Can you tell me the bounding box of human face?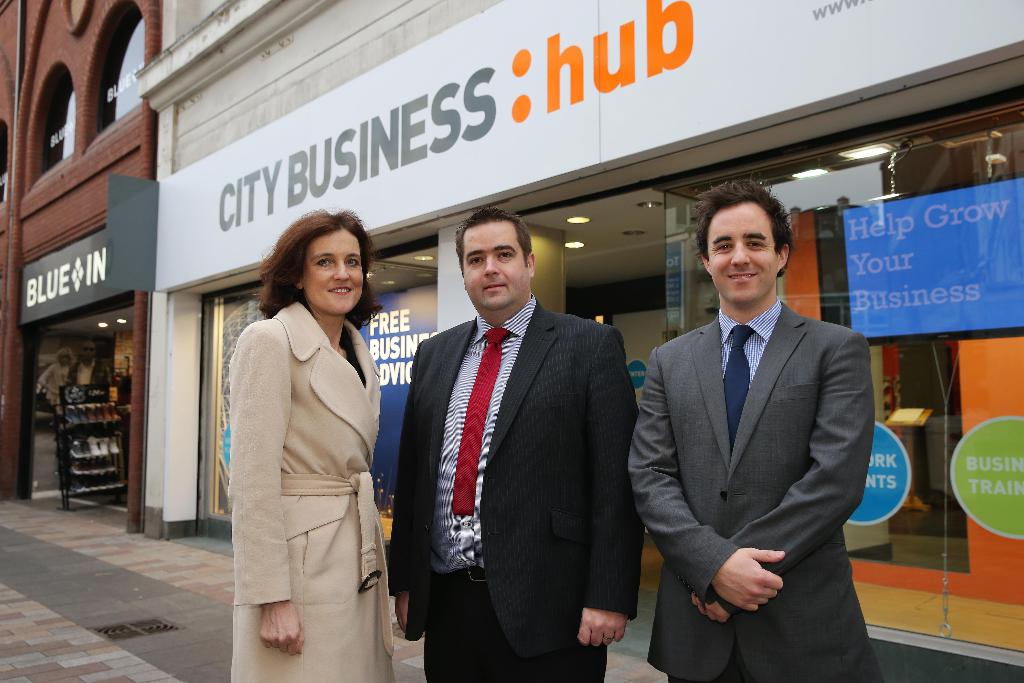
461, 222, 525, 311.
